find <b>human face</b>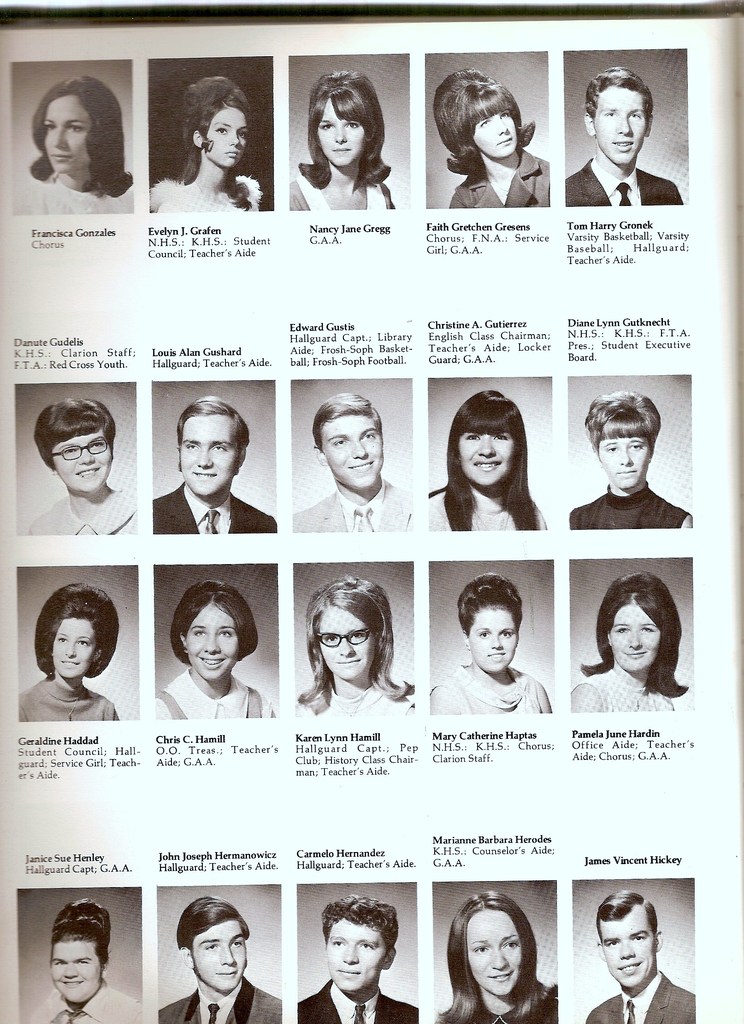
pyautogui.locateOnScreen(610, 595, 656, 672)
